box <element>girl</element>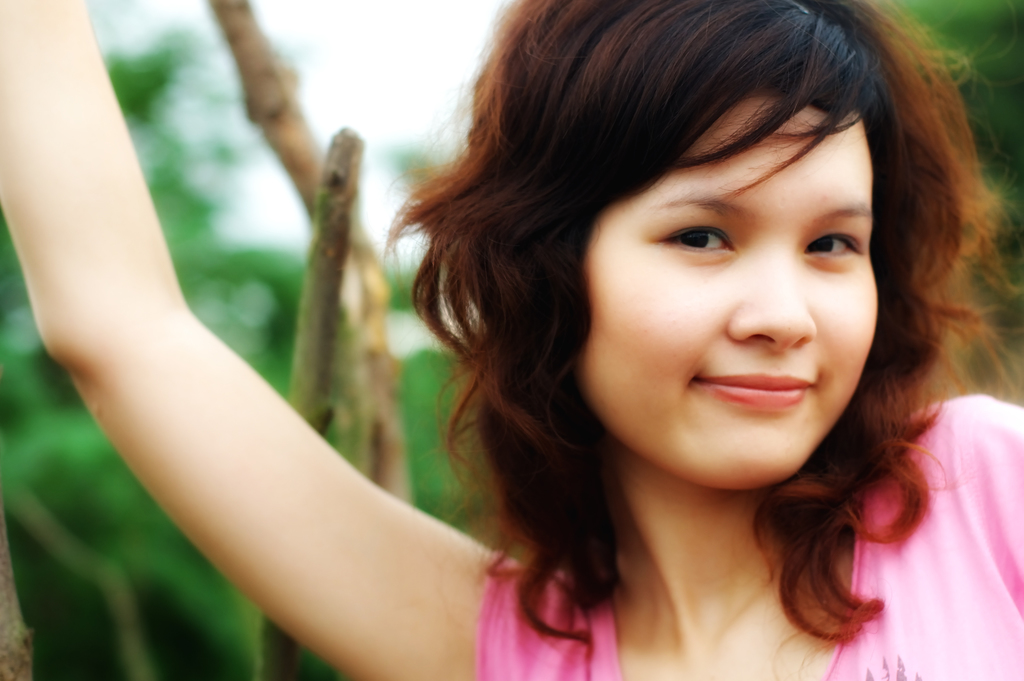
region(0, 0, 1023, 680)
